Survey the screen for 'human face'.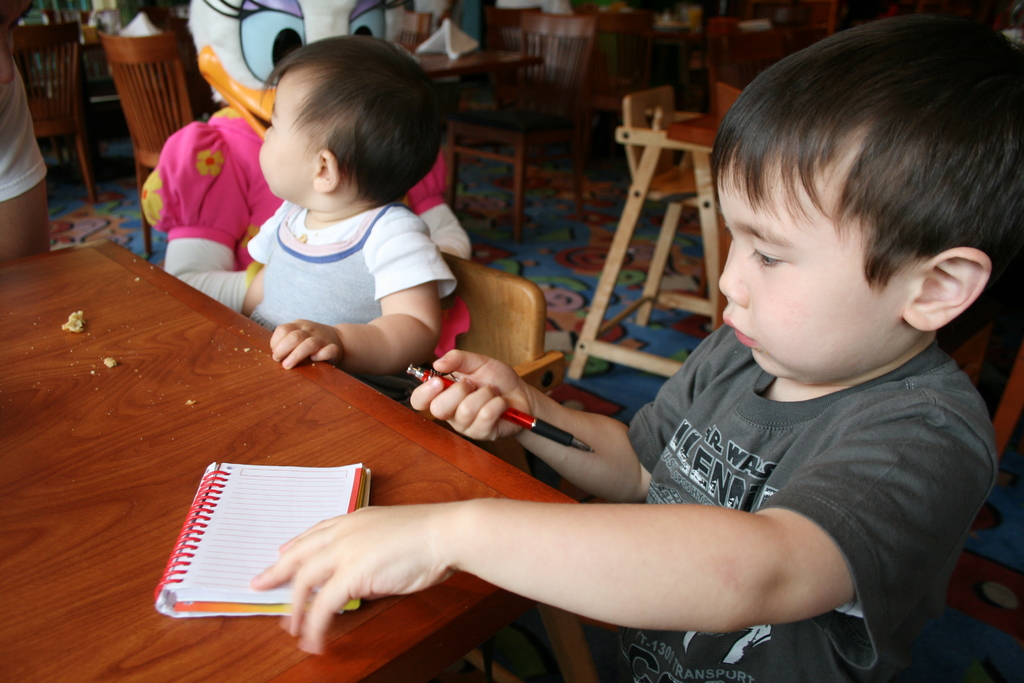
Survey found: BBox(259, 78, 321, 201).
